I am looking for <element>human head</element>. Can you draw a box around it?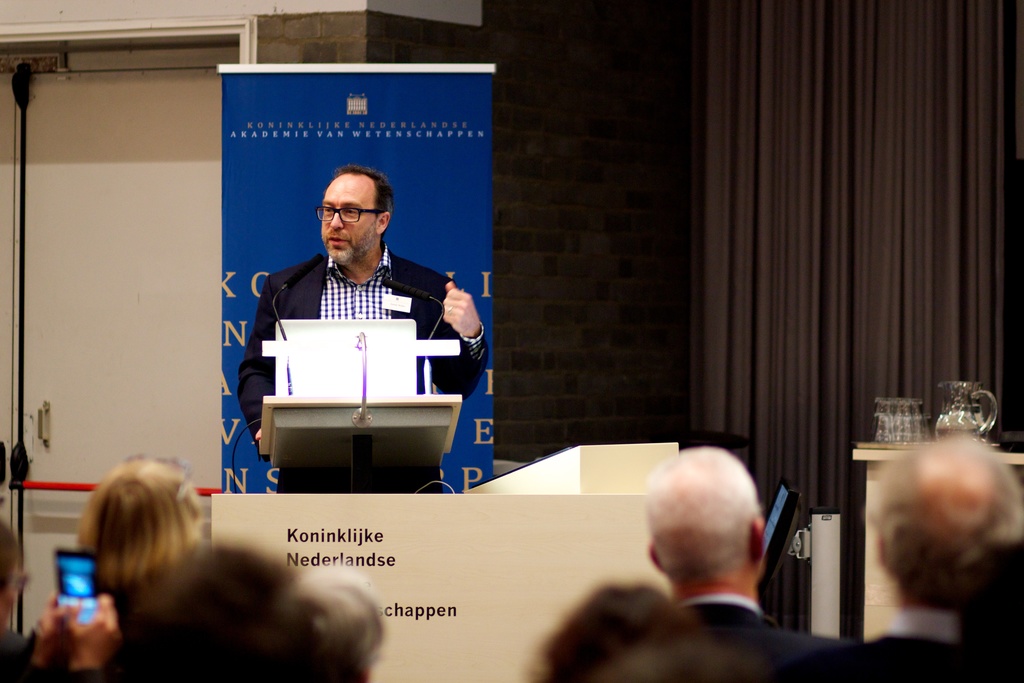
Sure, the bounding box is bbox=[574, 629, 783, 682].
